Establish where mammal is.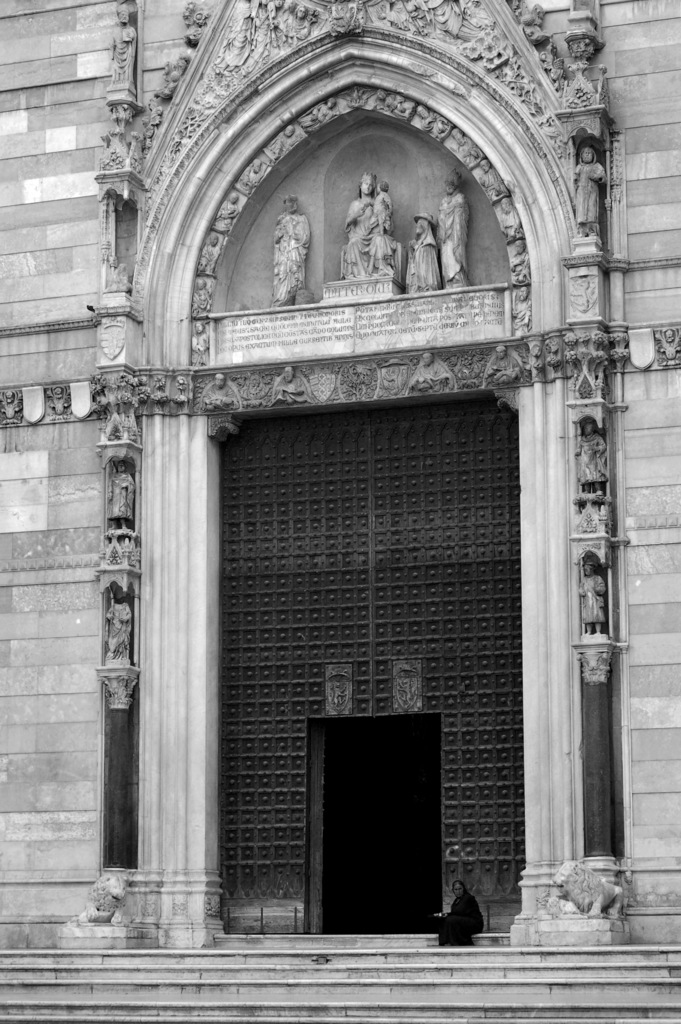
Established at region(85, 873, 127, 922).
